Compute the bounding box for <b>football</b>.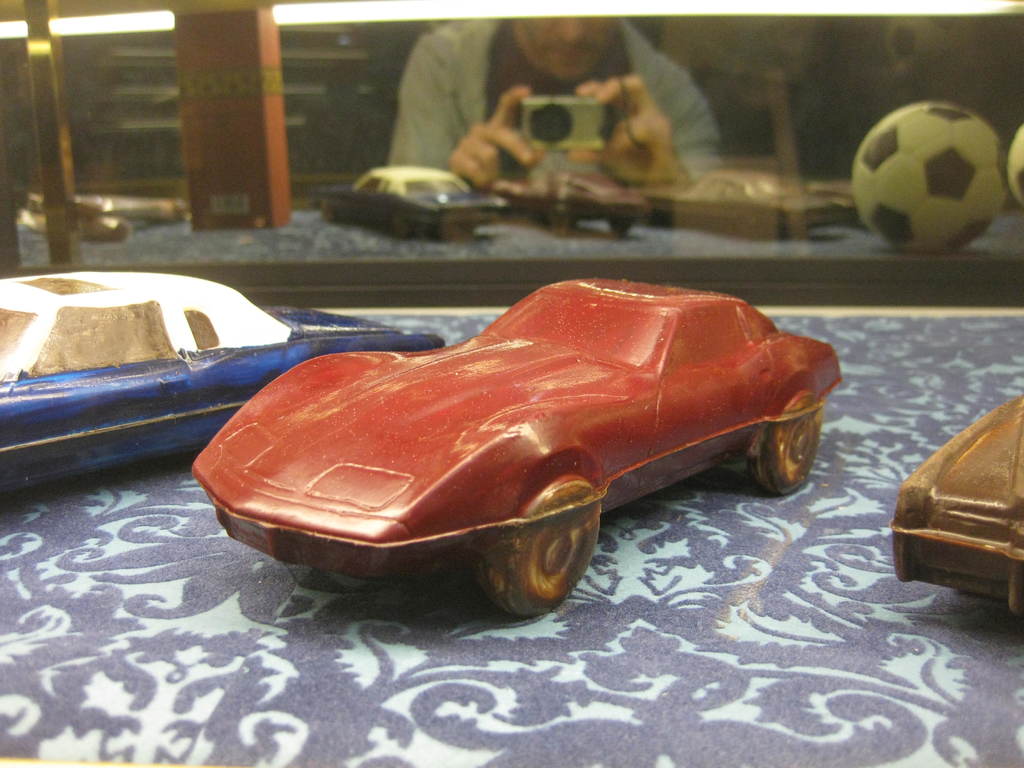
bbox(1008, 124, 1023, 221).
